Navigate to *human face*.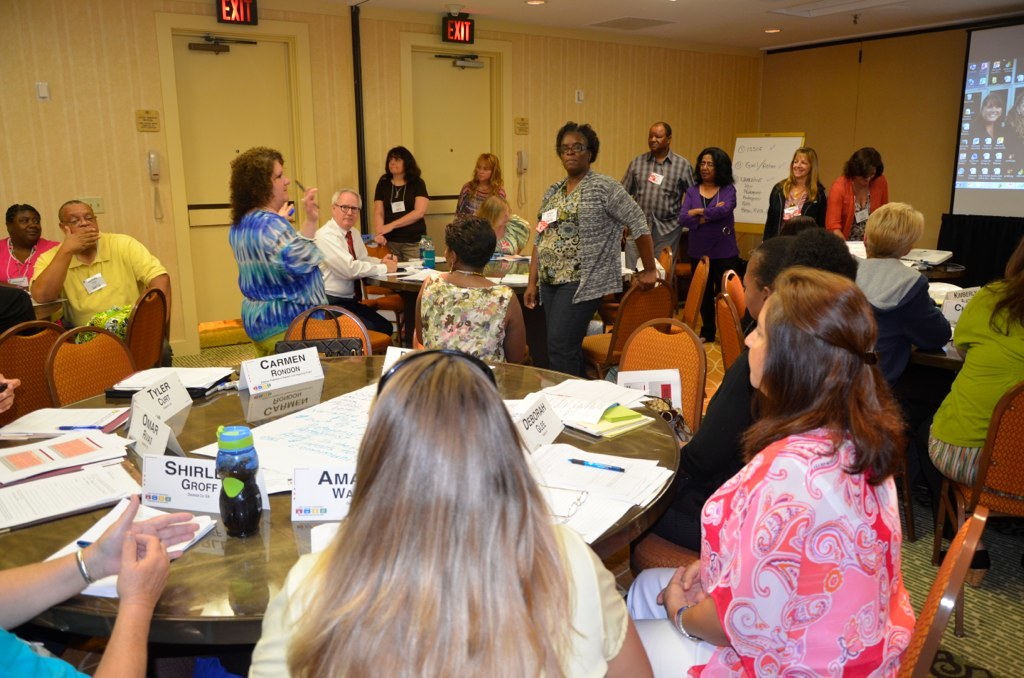
Navigation target: (335, 194, 356, 229).
